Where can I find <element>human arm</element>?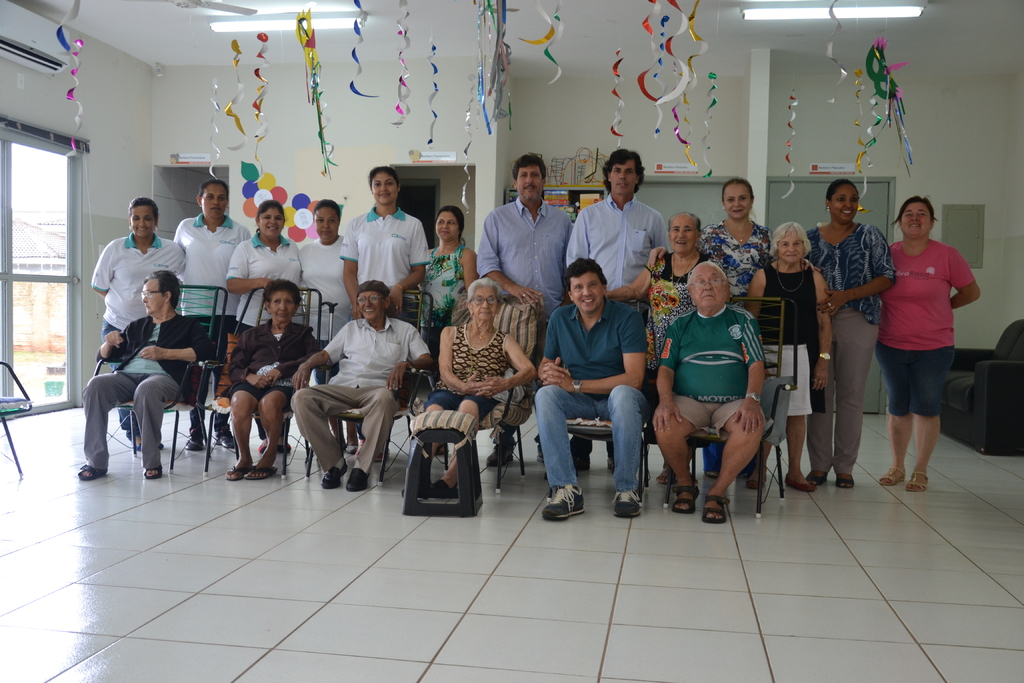
You can find it at Rect(292, 327, 346, 392).
